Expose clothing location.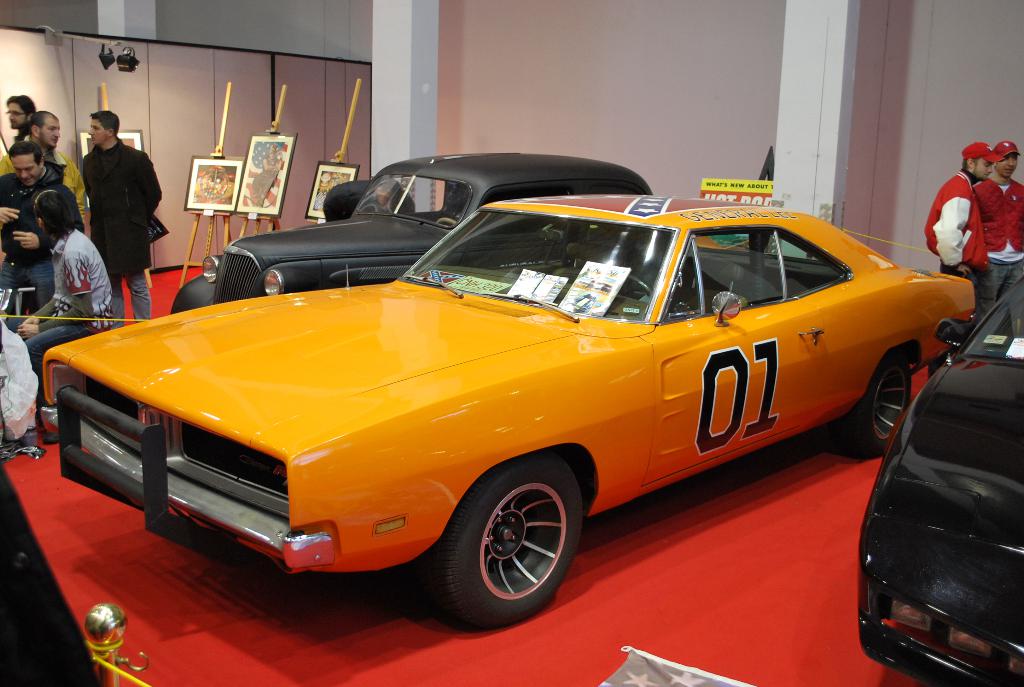
Exposed at box(0, 162, 65, 322).
